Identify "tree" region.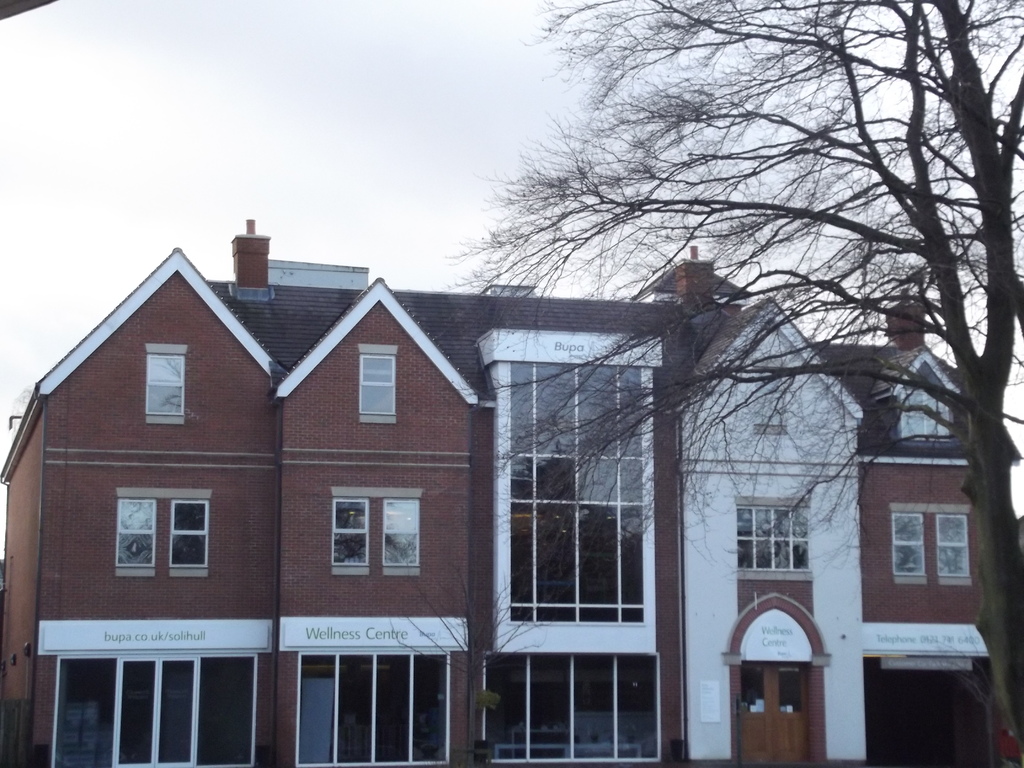
Region: bbox=[431, 0, 1023, 767].
